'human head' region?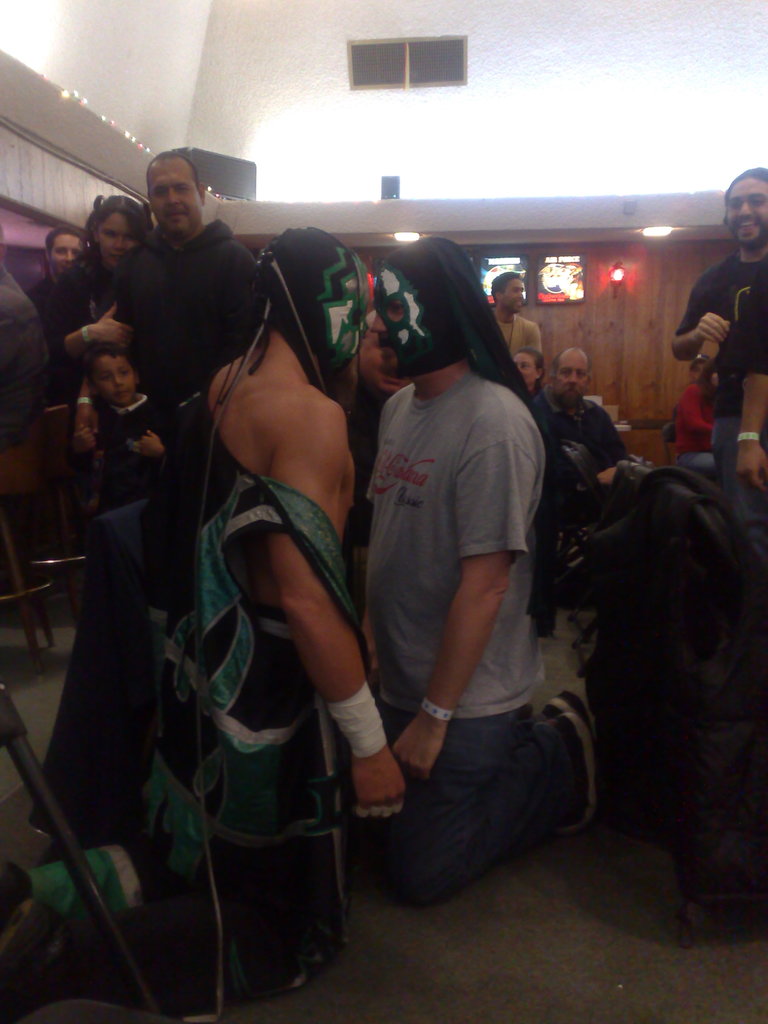
bbox=[510, 348, 548, 383]
